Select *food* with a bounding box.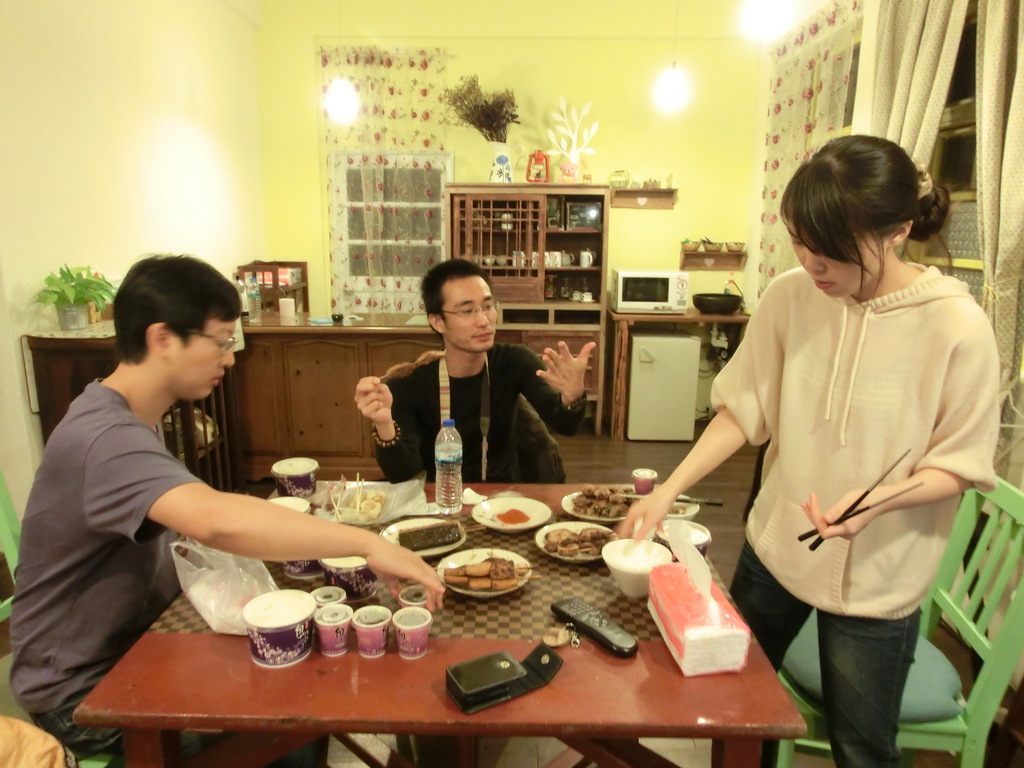
(x1=347, y1=488, x2=388, y2=524).
